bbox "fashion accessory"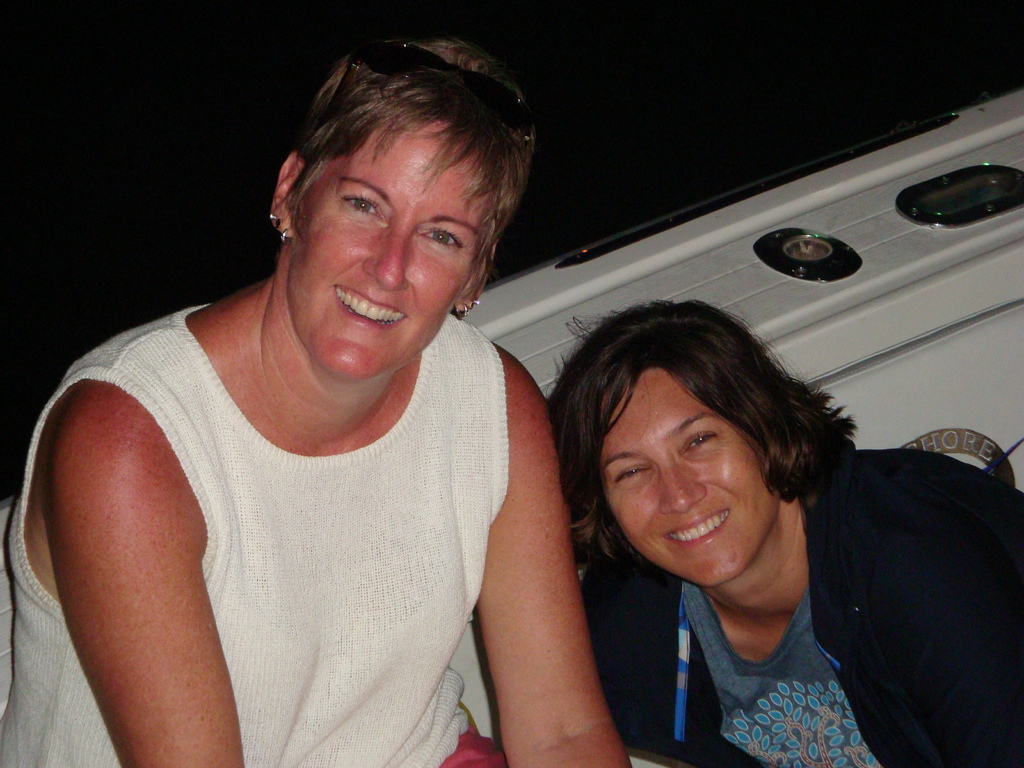
(454, 302, 468, 319)
